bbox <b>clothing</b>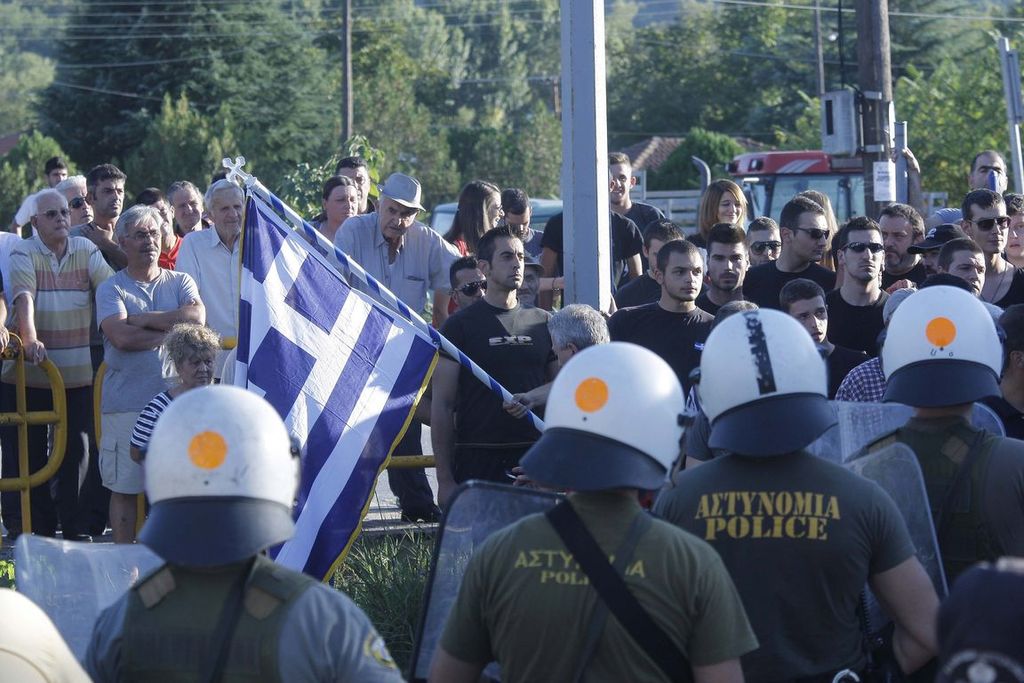
locate(613, 266, 668, 294)
